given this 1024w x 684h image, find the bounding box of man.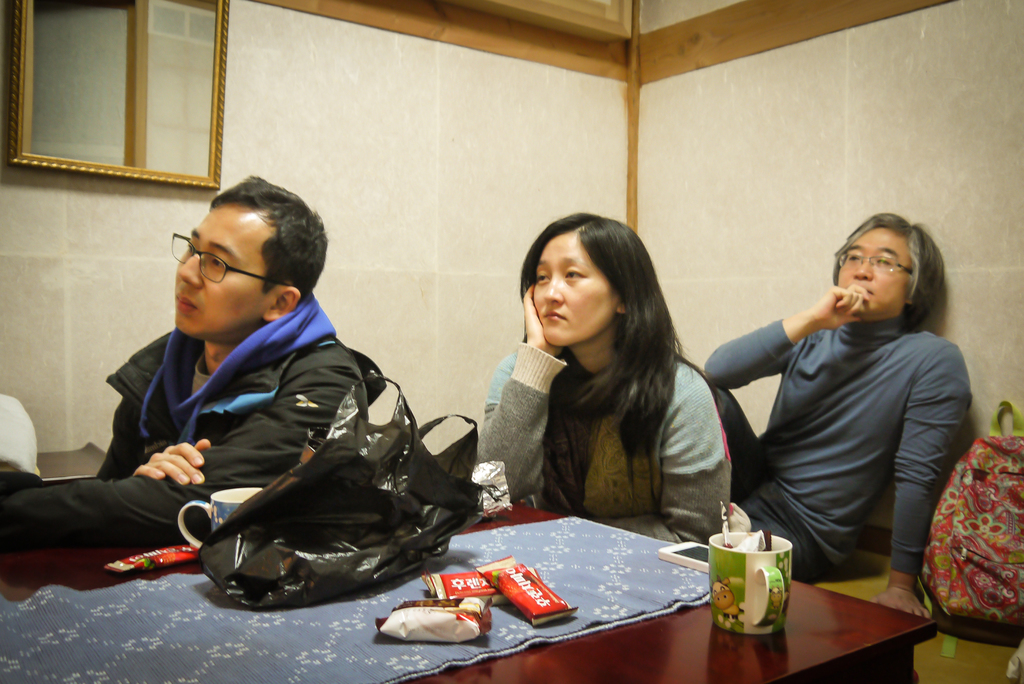
rect(0, 174, 369, 552).
